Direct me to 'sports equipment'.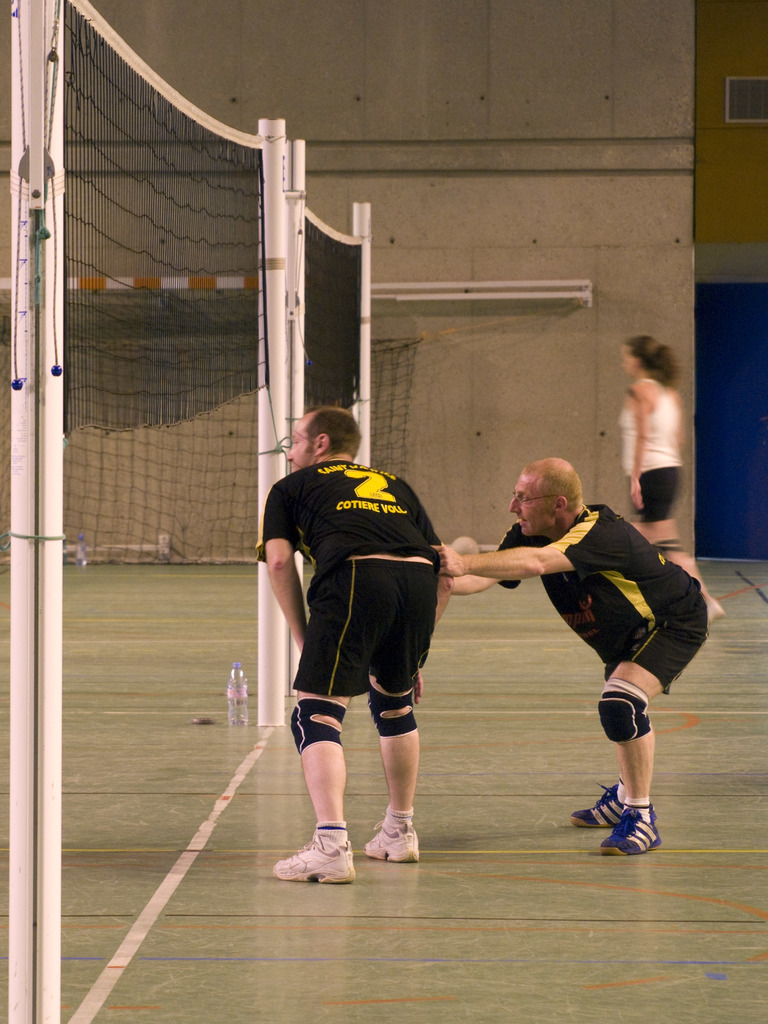
Direction: 360, 681, 419, 737.
